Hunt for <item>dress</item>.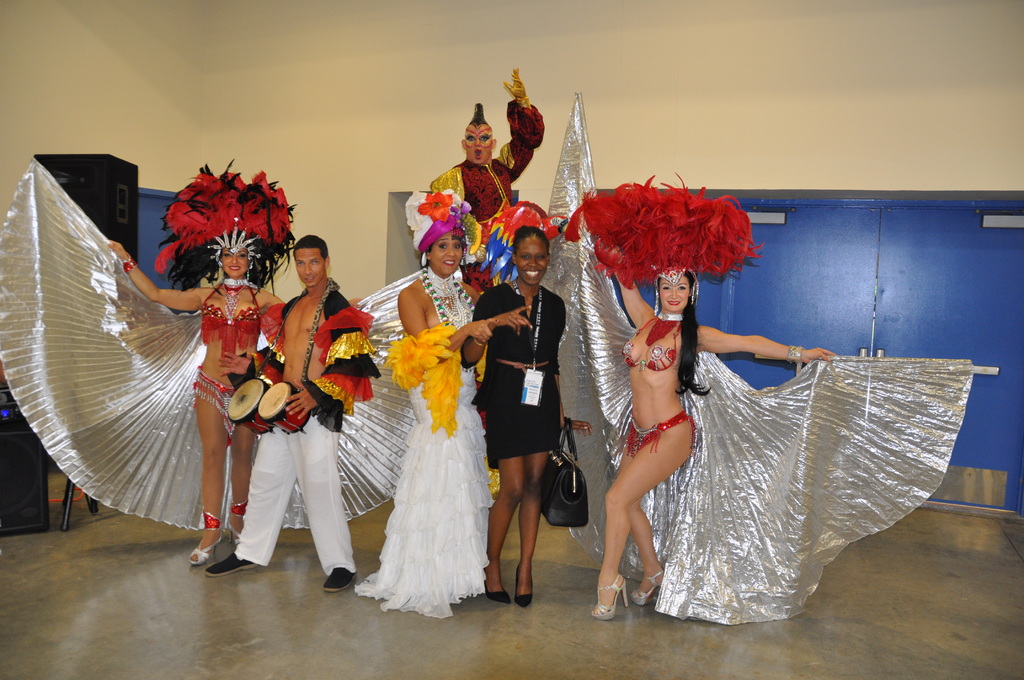
Hunted down at (345, 371, 499, 619).
